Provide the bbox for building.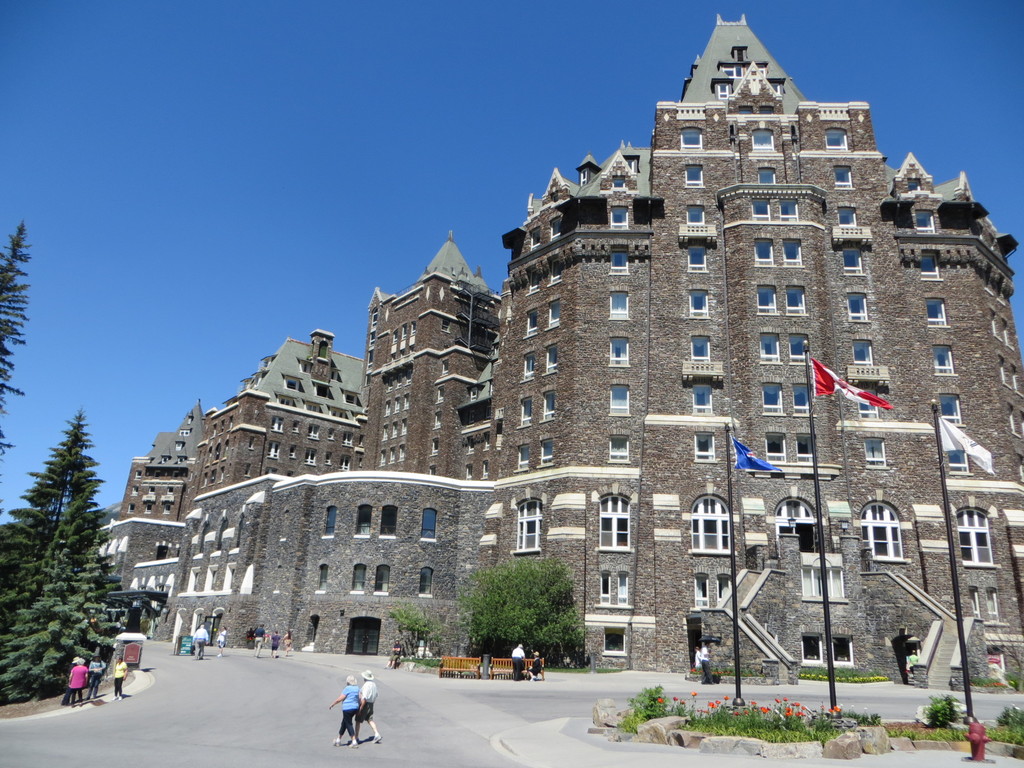
box=[91, 17, 1023, 692].
